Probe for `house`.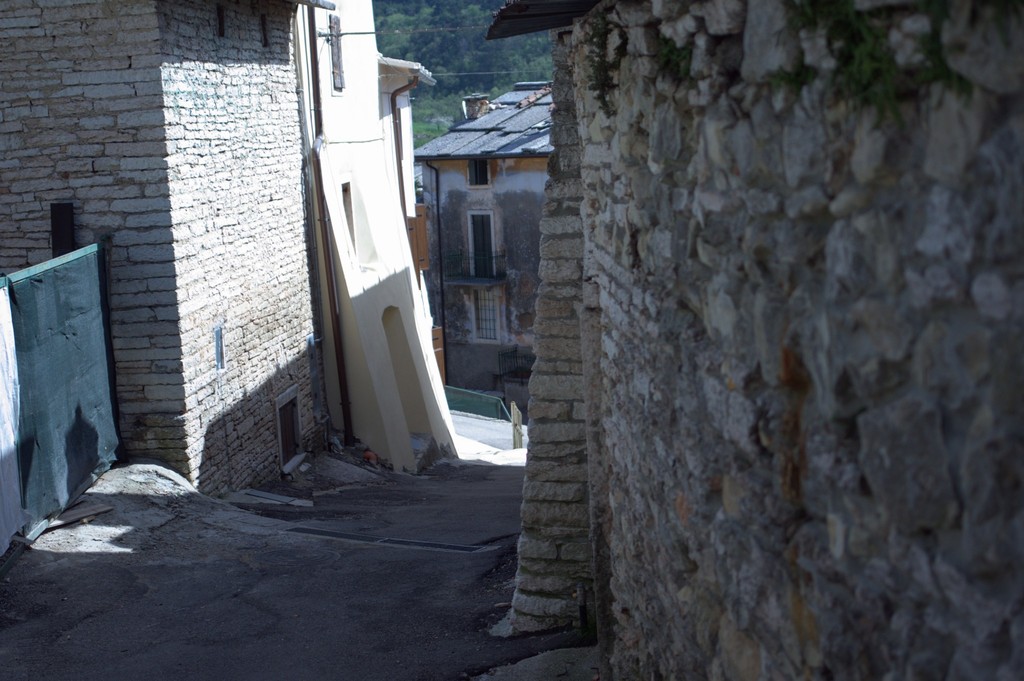
Probe result: 413:81:554:419.
